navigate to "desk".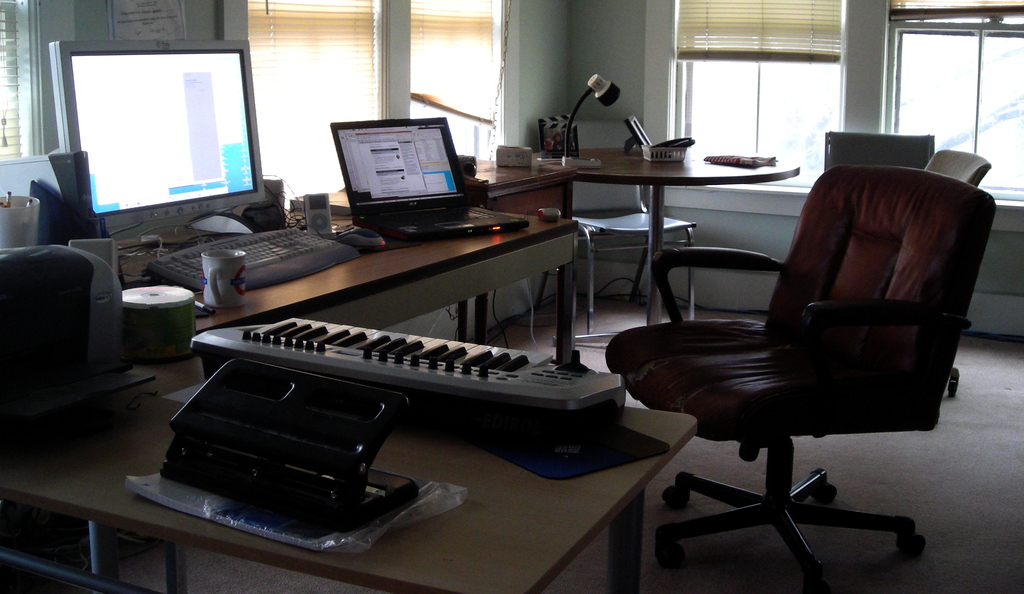
Navigation target: [86, 243, 650, 593].
